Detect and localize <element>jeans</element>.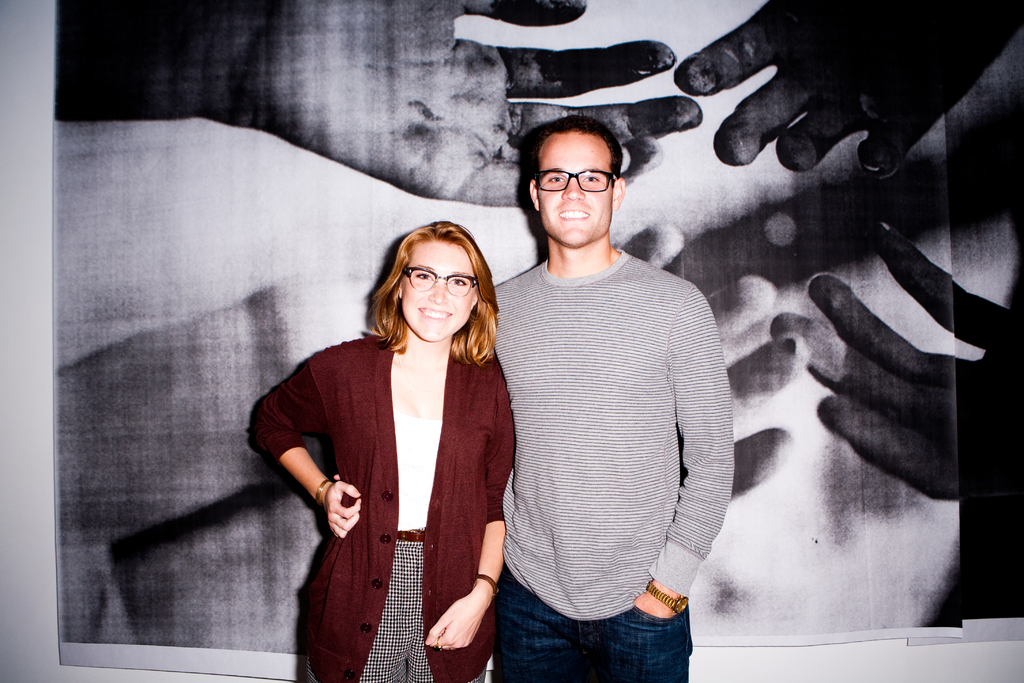
Localized at x1=479, y1=589, x2=707, y2=680.
